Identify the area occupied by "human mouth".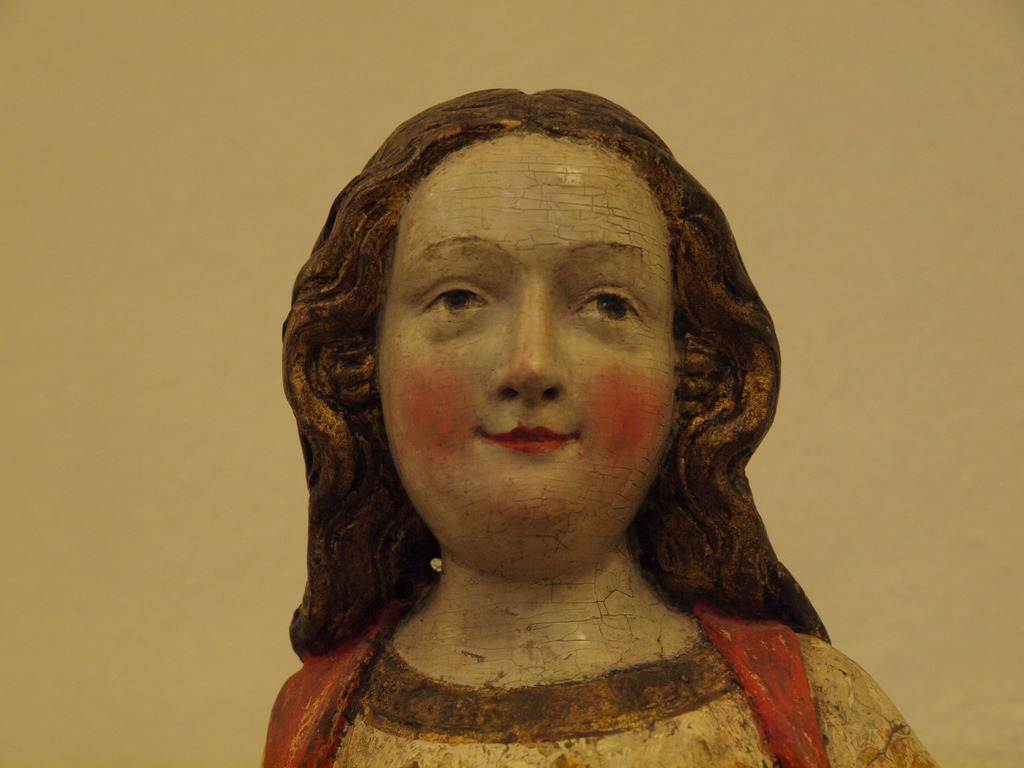
Area: <bbox>476, 418, 583, 458</bbox>.
